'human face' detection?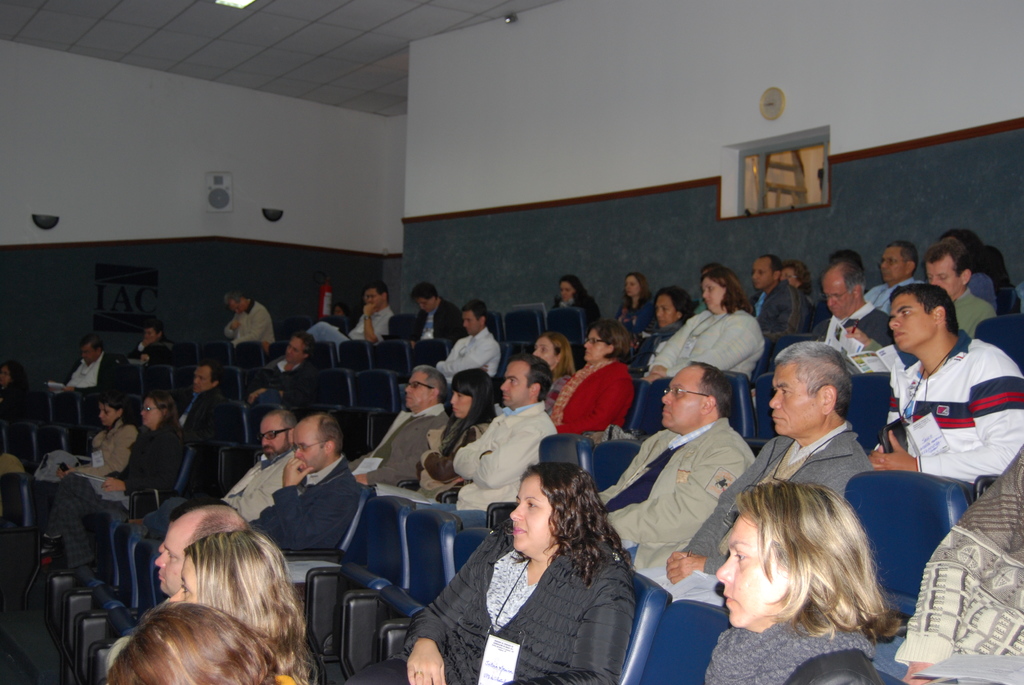
<region>560, 281, 572, 303</region>
